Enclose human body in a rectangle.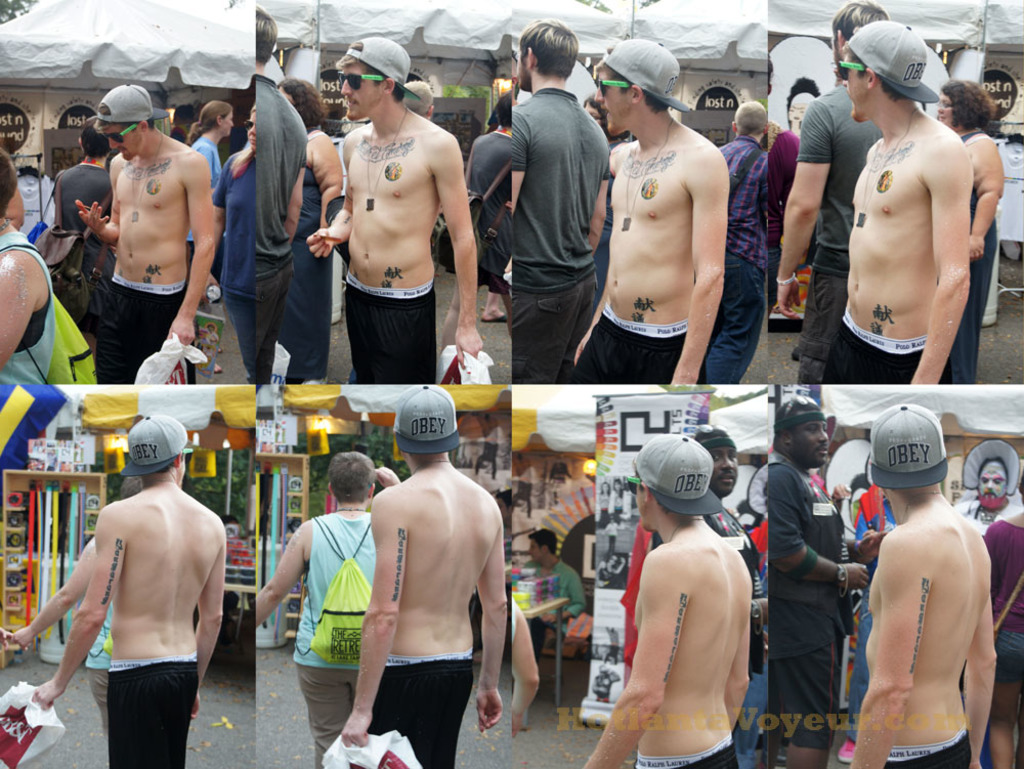
rect(866, 448, 1013, 765).
